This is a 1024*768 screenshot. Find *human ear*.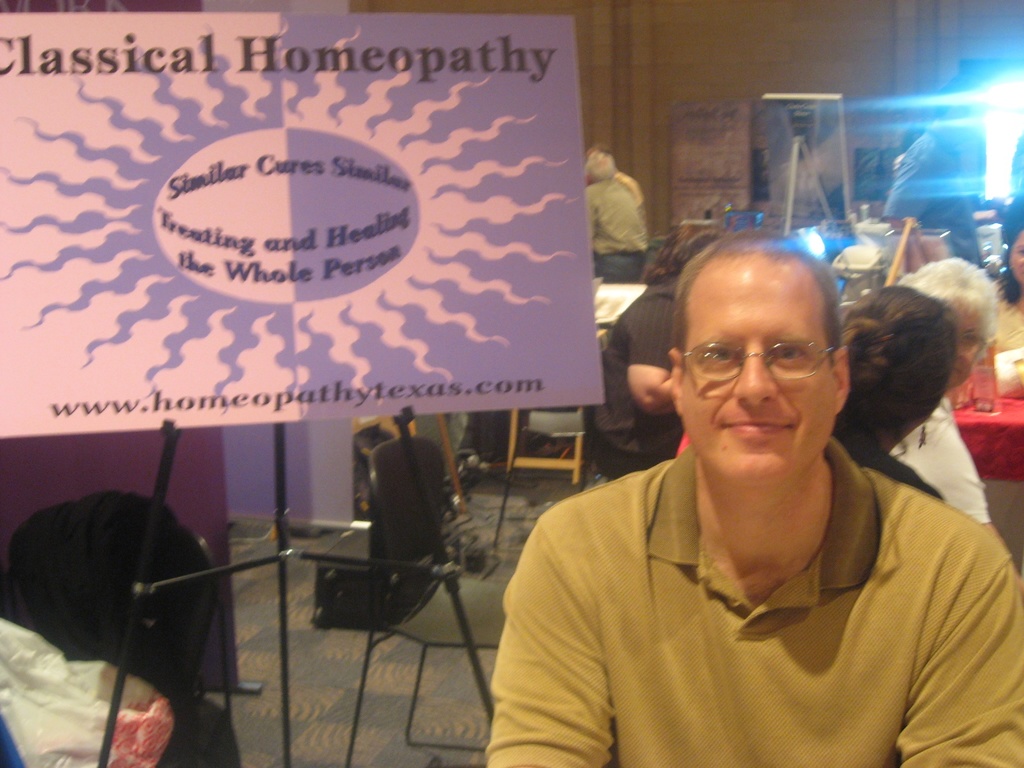
Bounding box: 832/346/853/417.
